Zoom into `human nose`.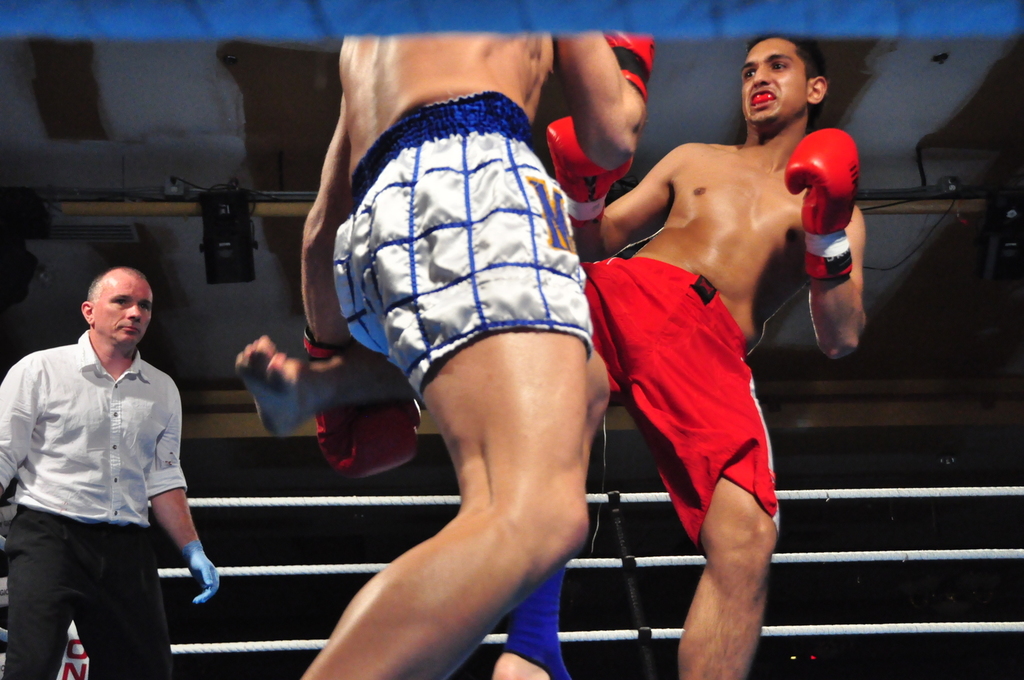
Zoom target: 752:65:773:85.
